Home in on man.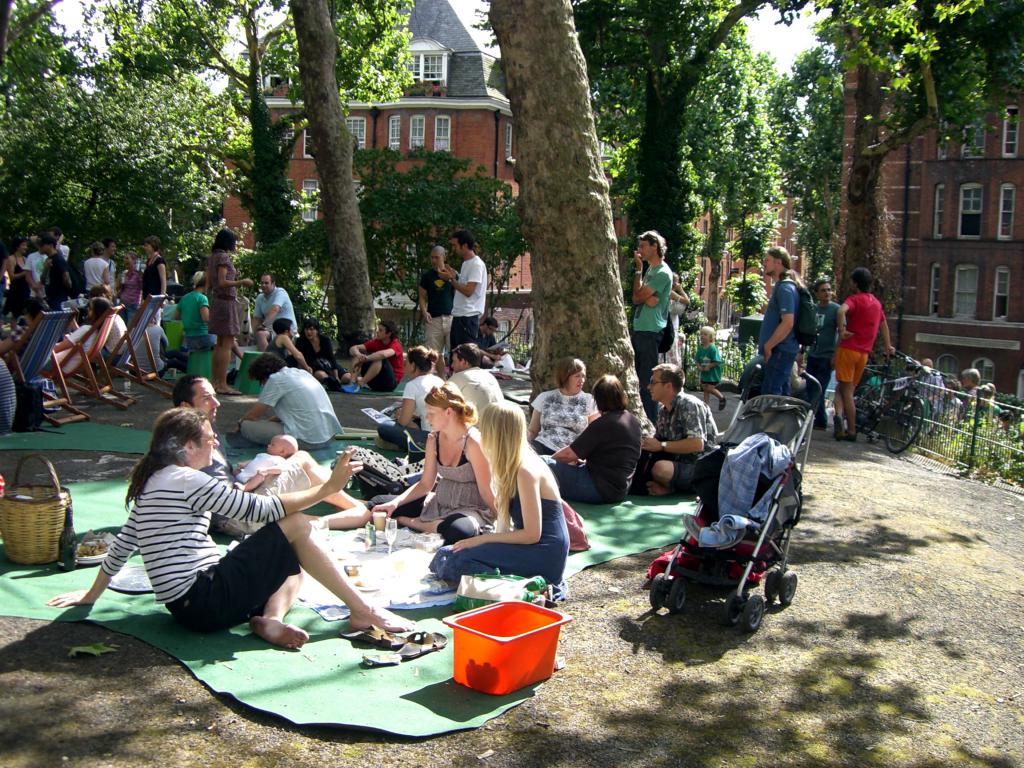
Homed in at pyautogui.locateOnScreen(102, 237, 118, 303).
